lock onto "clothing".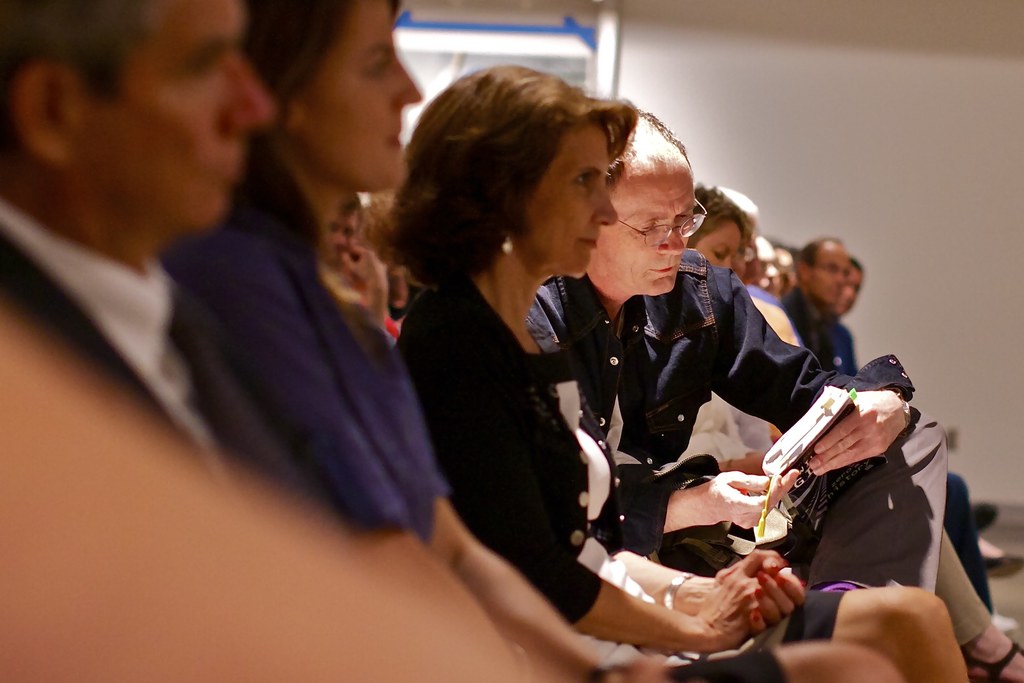
Locked: 783 282 997 614.
